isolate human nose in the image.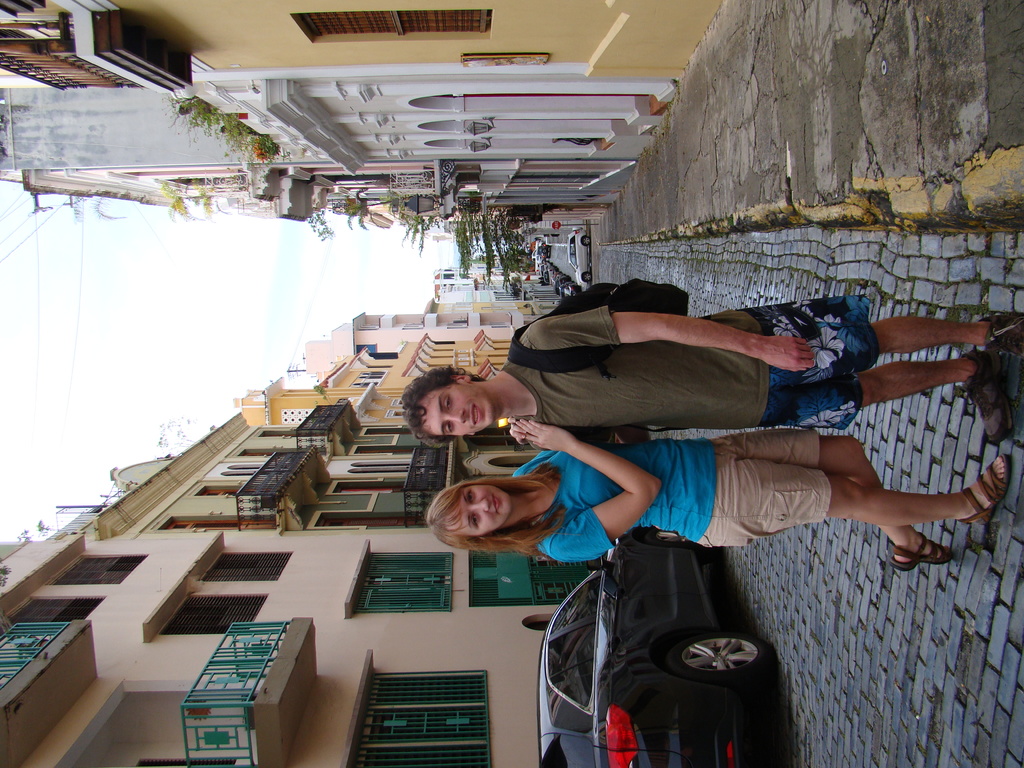
Isolated region: {"x1": 469, "y1": 497, "x2": 490, "y2": 511}.
